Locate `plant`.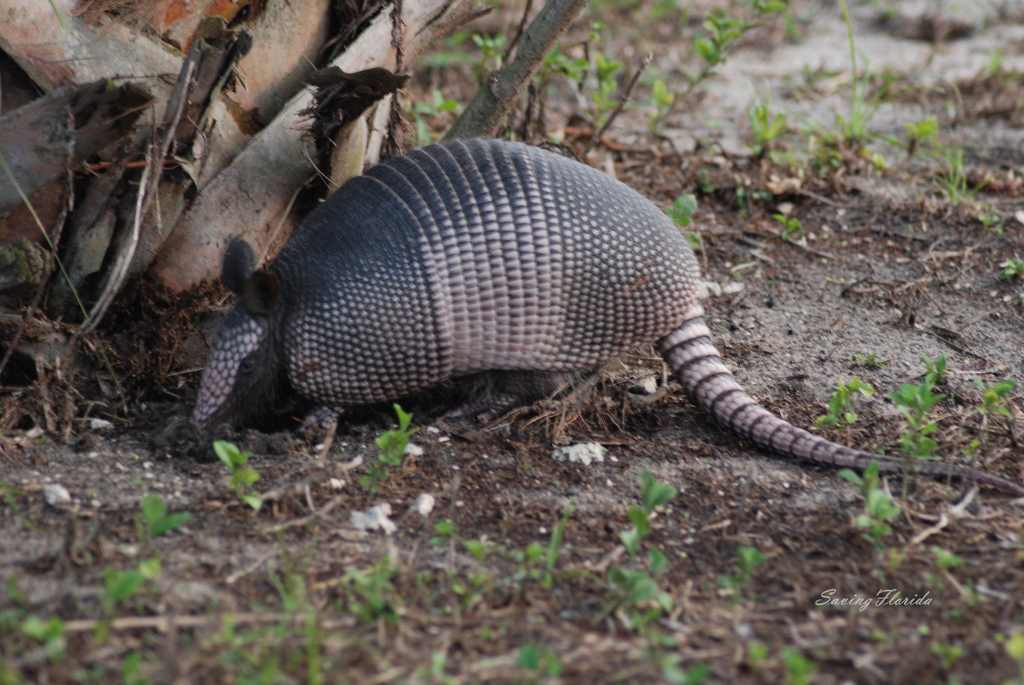
Bounding box: <bbox>132, 494, 186, 557</bbox>.
